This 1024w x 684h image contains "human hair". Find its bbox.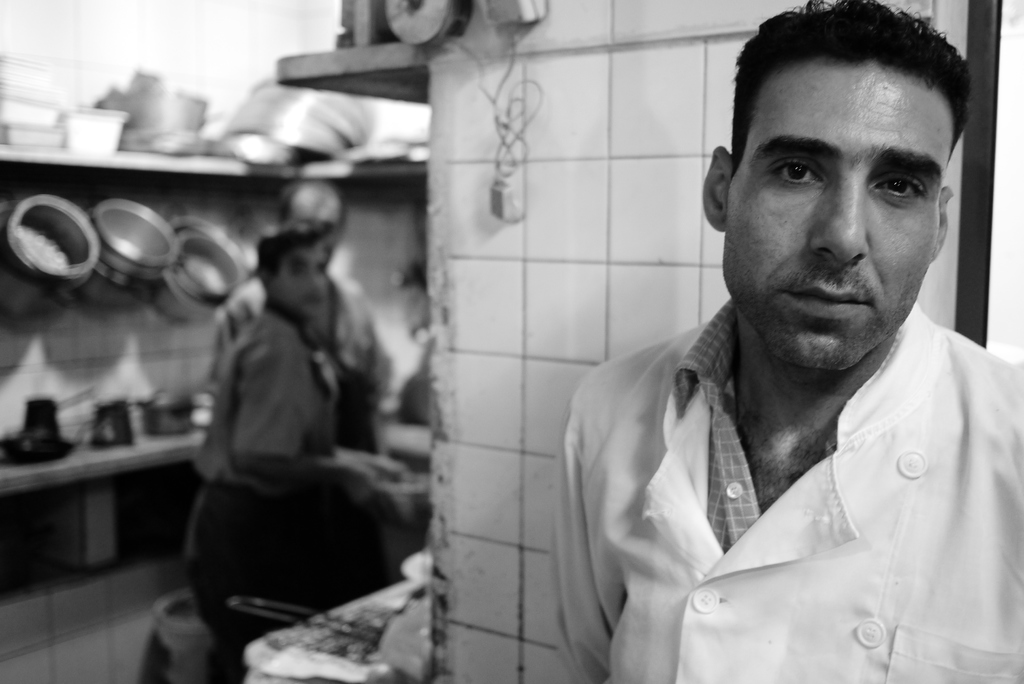
bbox=(742, 12, 967, 173).
